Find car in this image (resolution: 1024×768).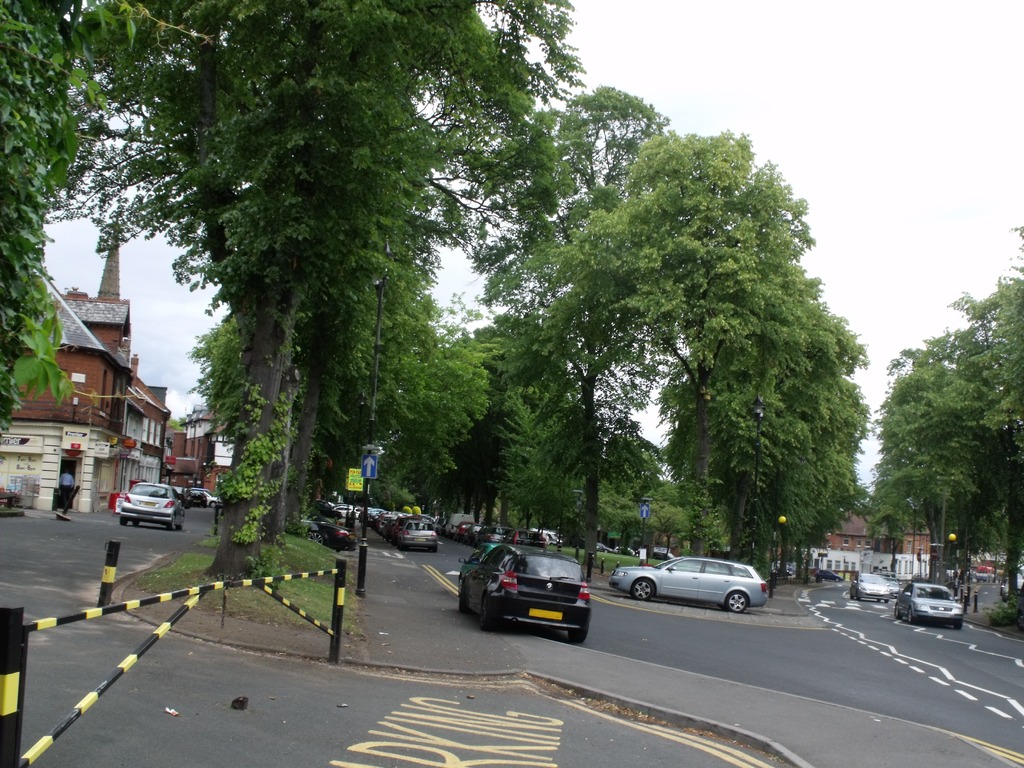
box=[851, 566, 886, 609].
